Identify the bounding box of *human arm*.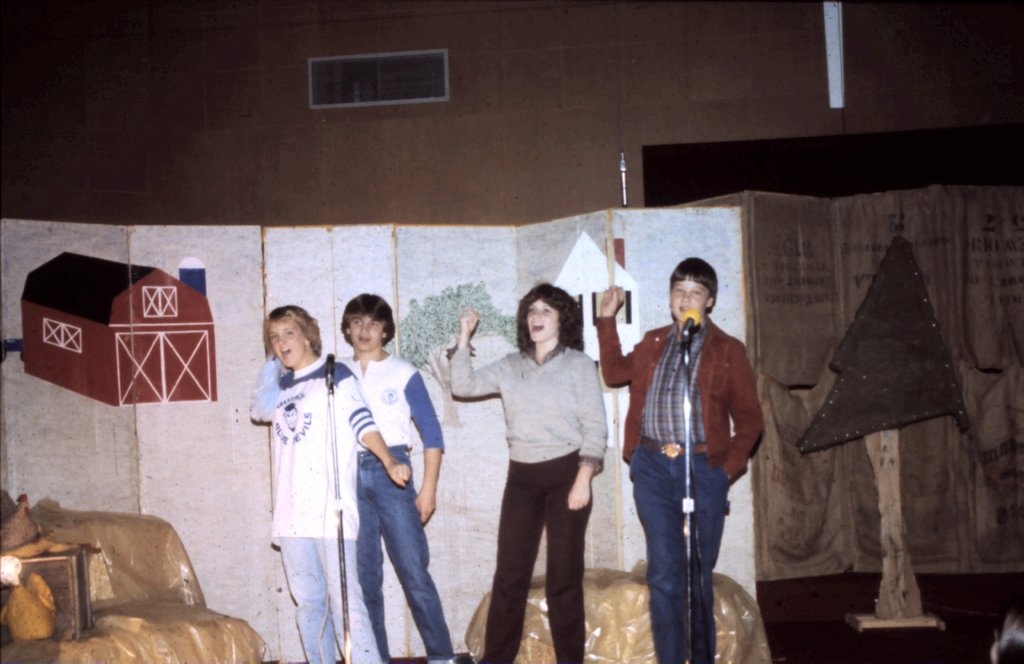
crop(719, 335, 768, 488).
